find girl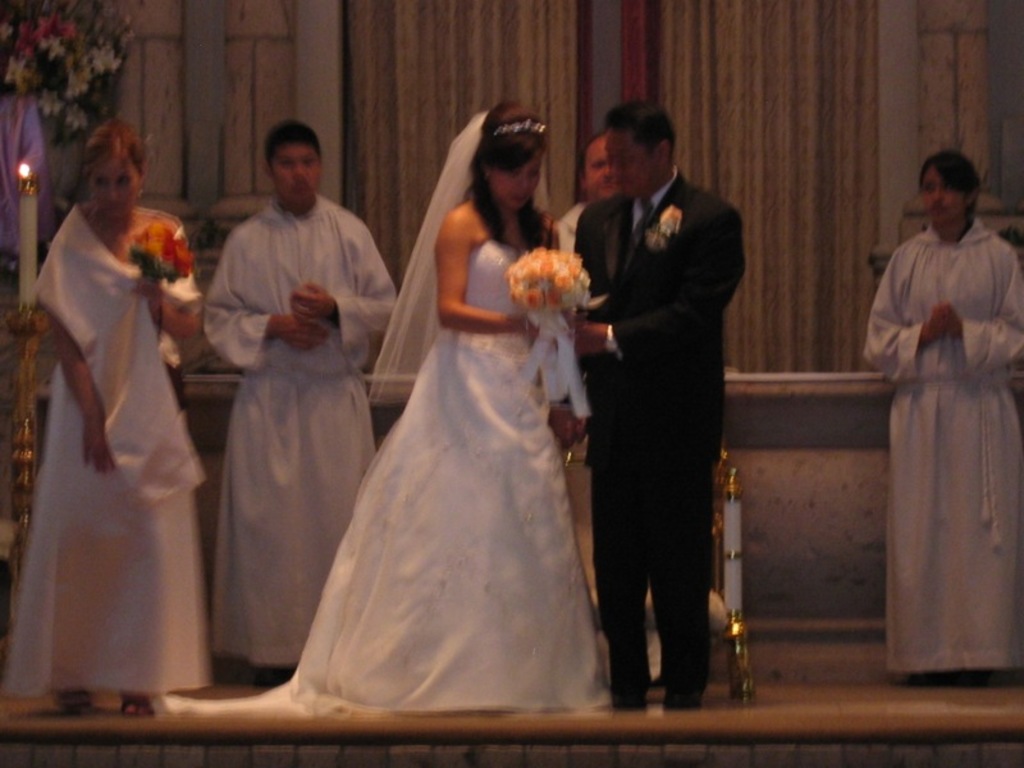
bbox(864, 154, 1023, 667)
